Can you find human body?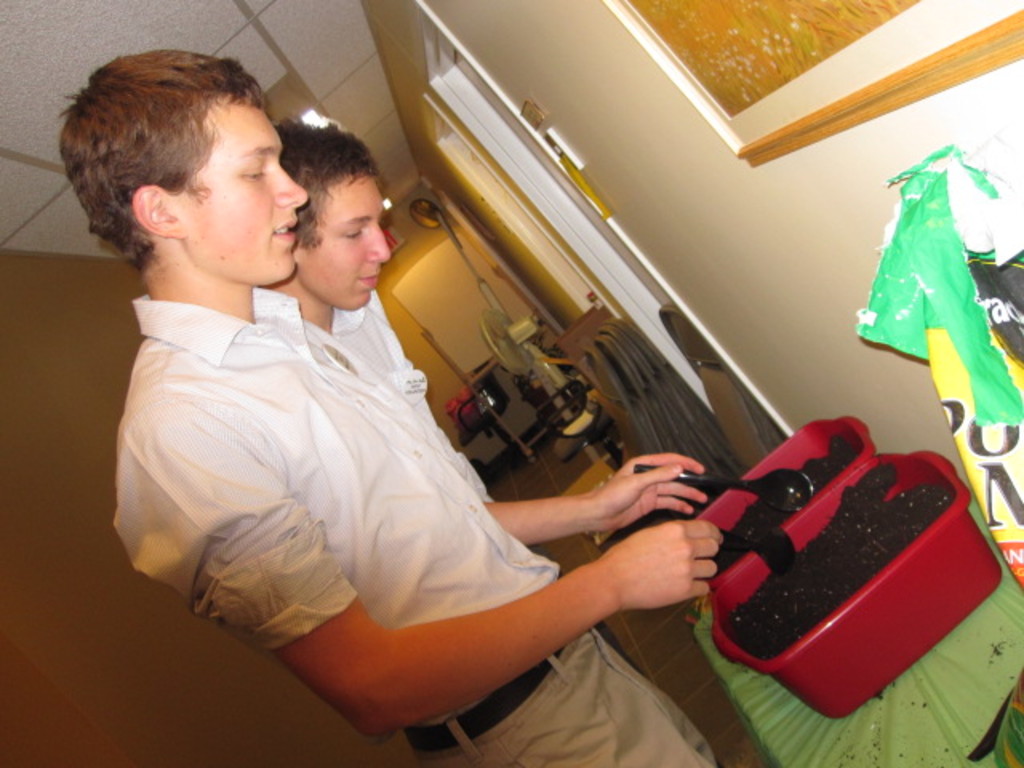
Yes, bounding box: [left=262, top=115, right=506, bottom=504].
